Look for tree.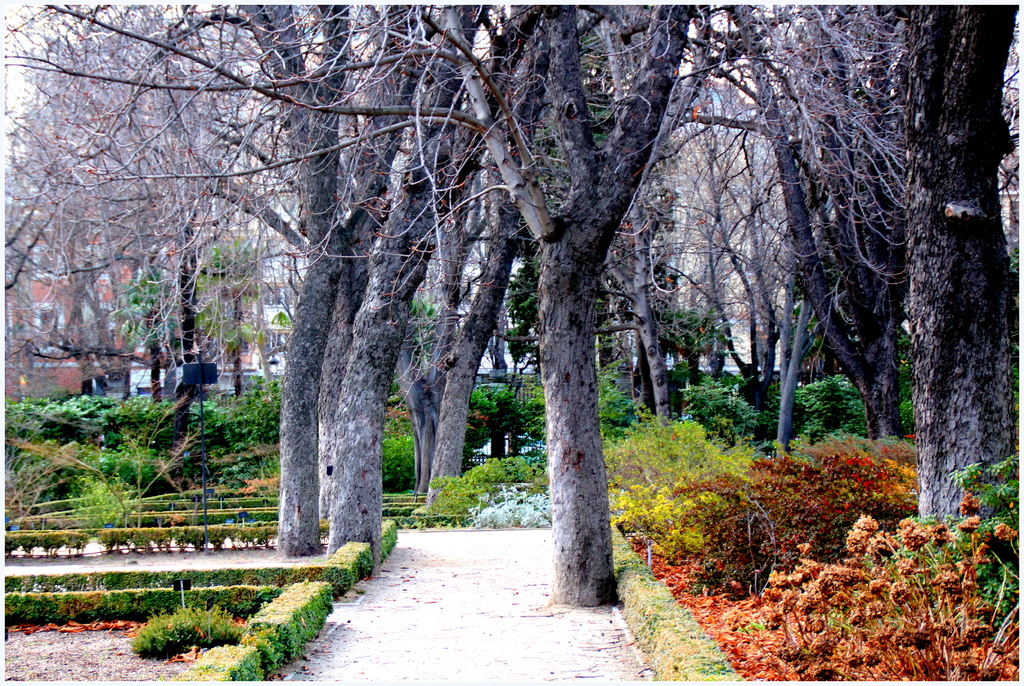
Found: 641:45:797:404.
